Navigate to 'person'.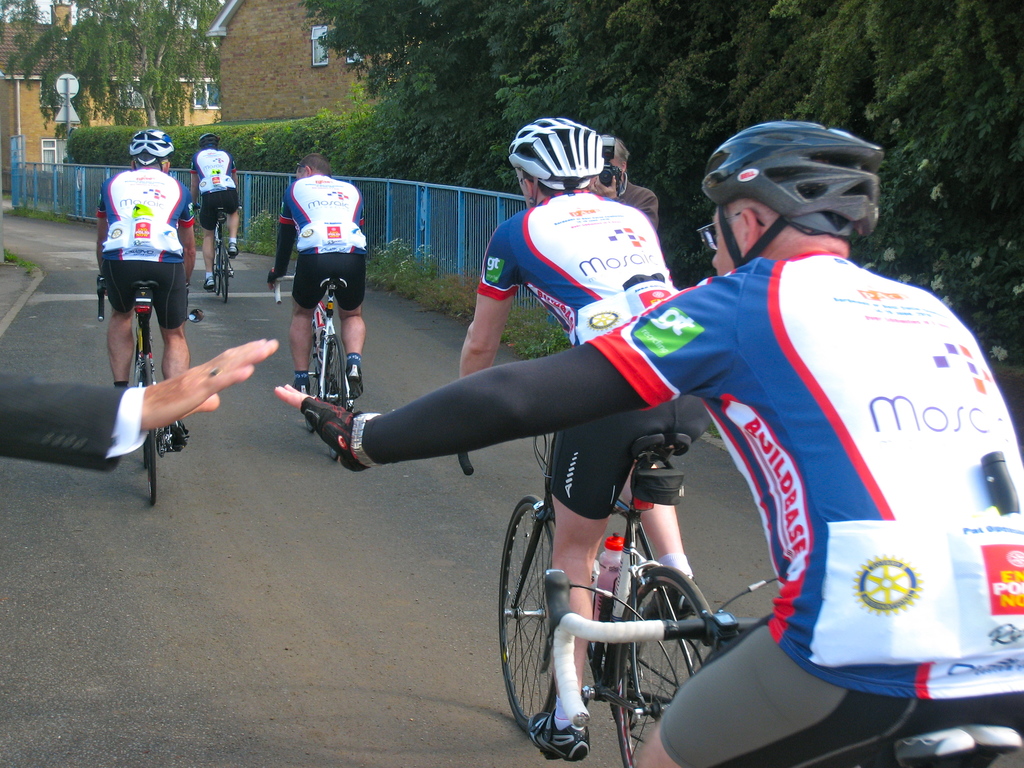
Navigation target: crop(97, 130, 190, 396).
